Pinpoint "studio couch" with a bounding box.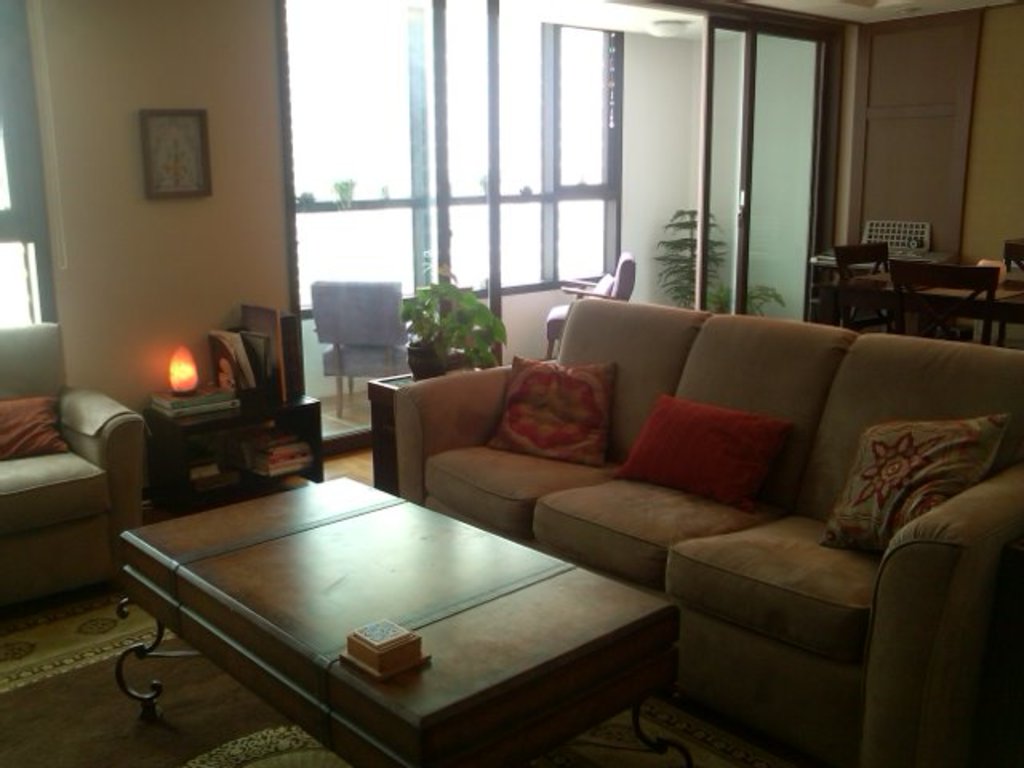
left=370, top=285, right=1022, bottom=763.
